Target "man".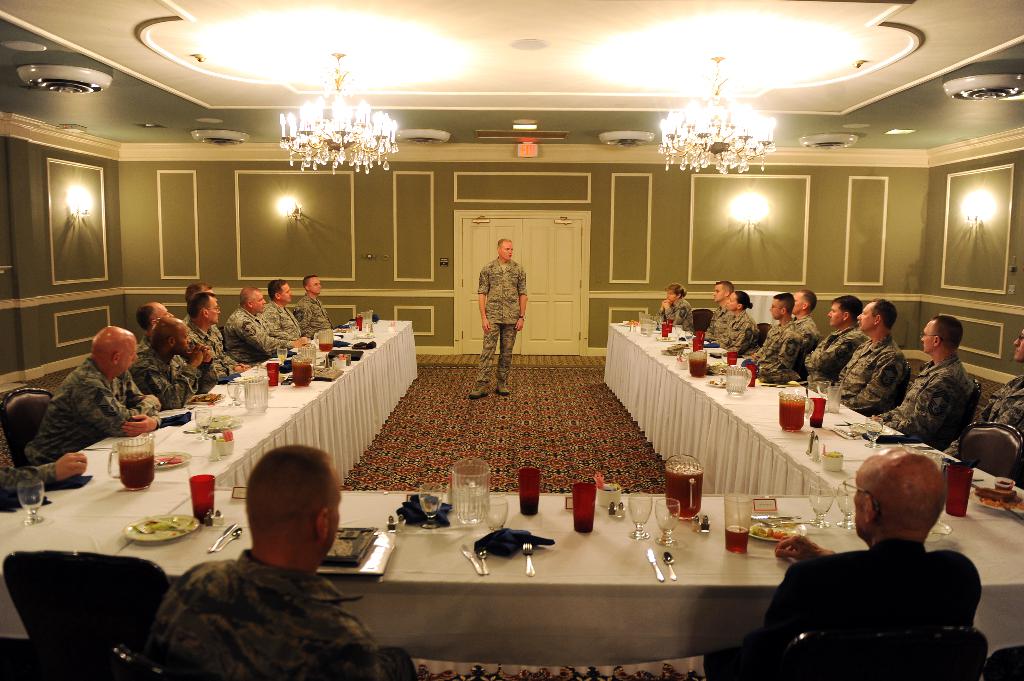
Target region: l=947, t=330, r=1023, b=458.
